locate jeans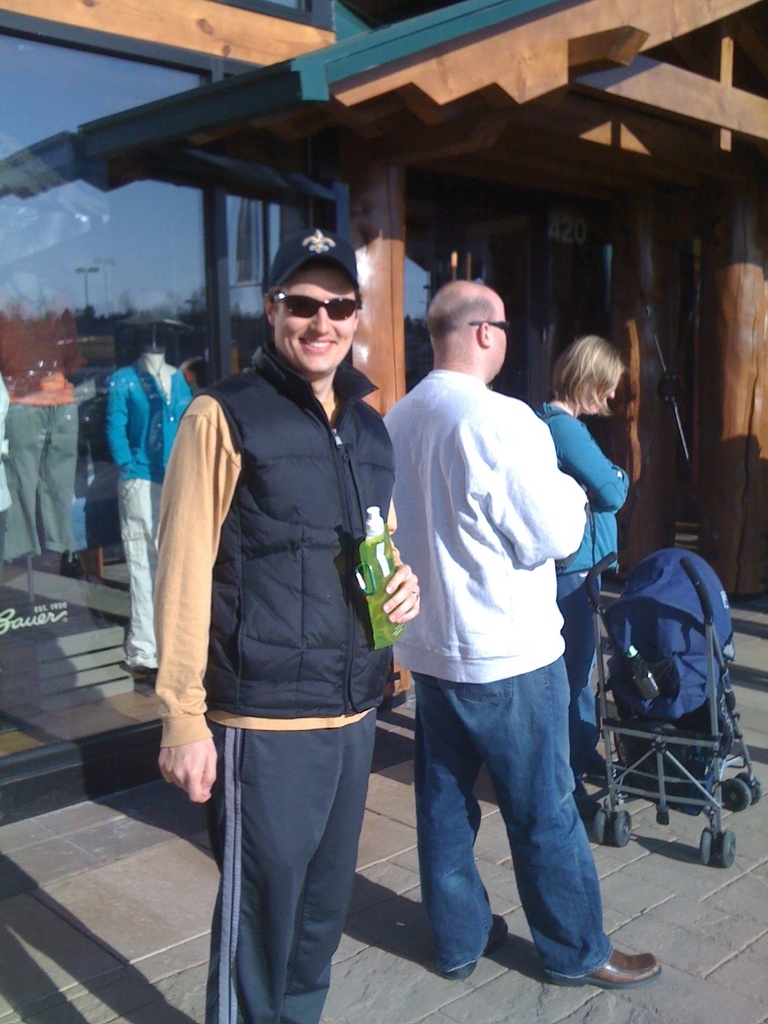
403:650:622:988
